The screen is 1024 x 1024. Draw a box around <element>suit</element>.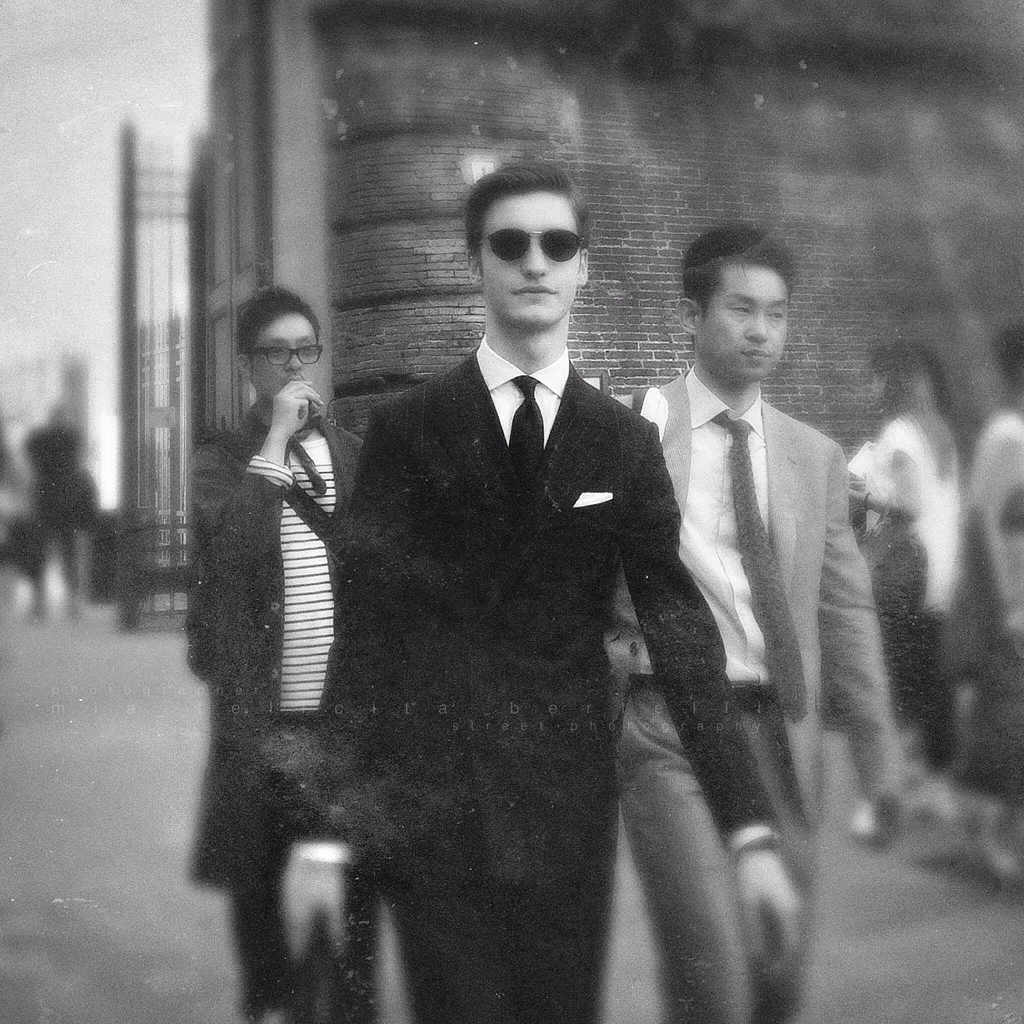
bbox=[300, 240, 733, 979].
